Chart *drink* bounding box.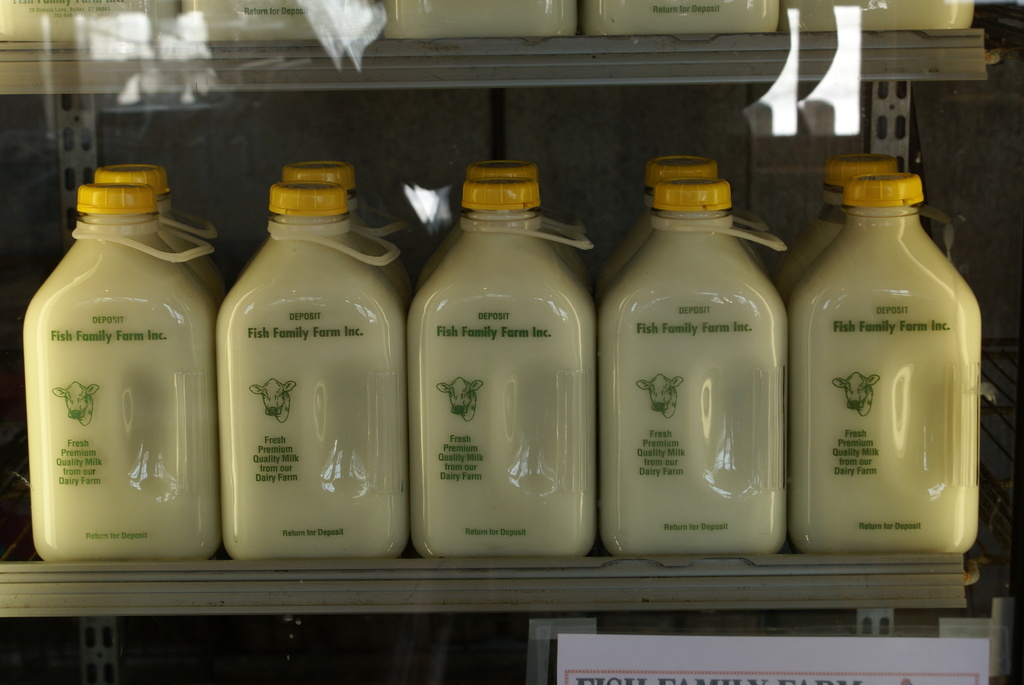
Charted: bbox=[216, 179, 404, 563].
